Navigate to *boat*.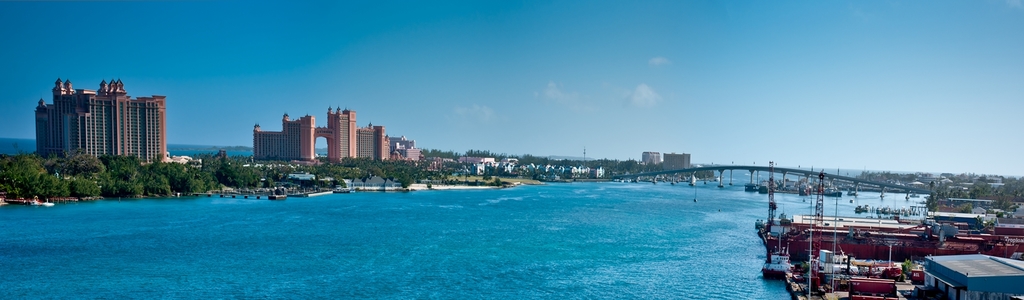
Navigation target: {"x1": 762, "y1": 185, "x2": 767, "y2": 194}.
